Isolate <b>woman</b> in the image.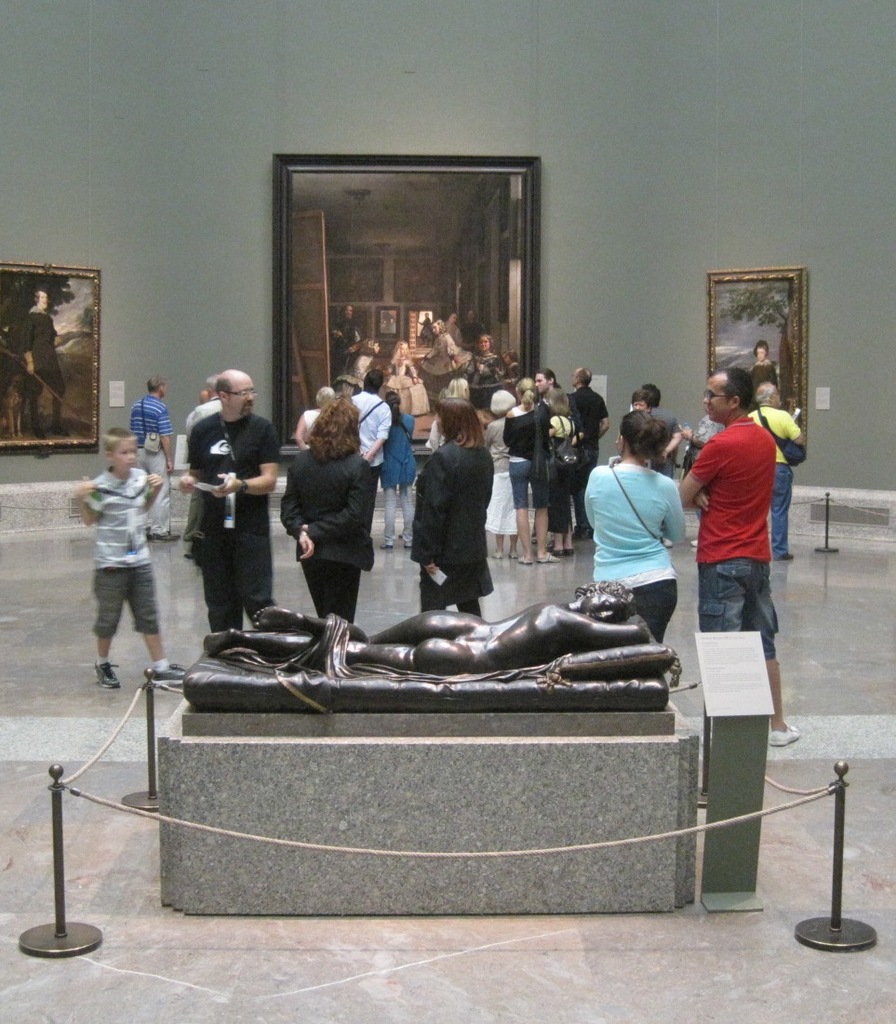
Isolated region: rect(580, 407, 693, 645).
